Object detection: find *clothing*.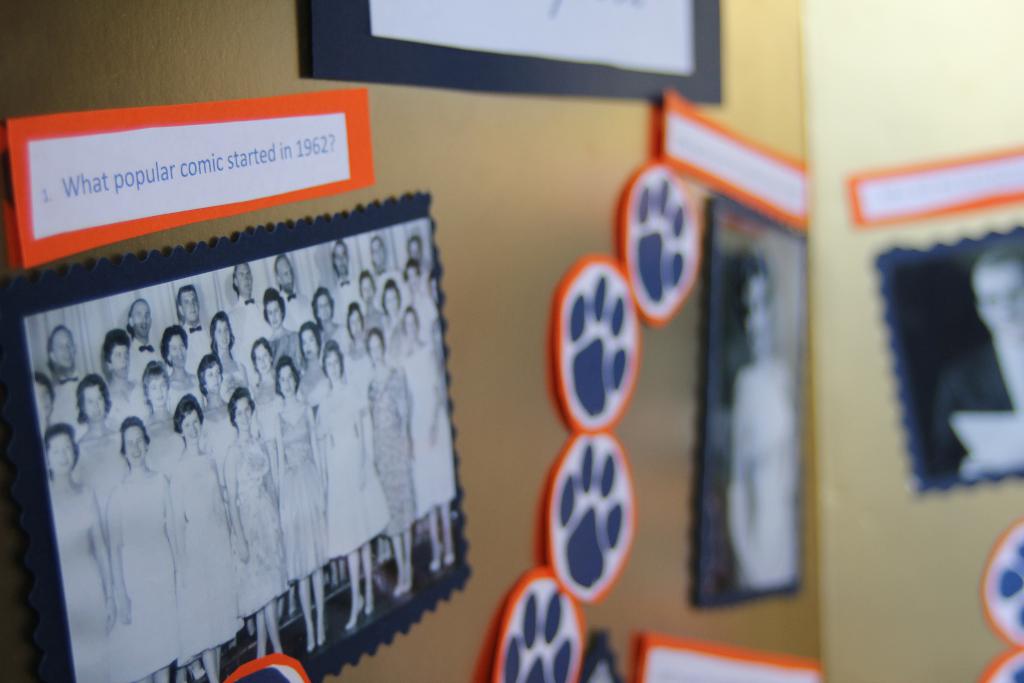
294,377,330,413.
